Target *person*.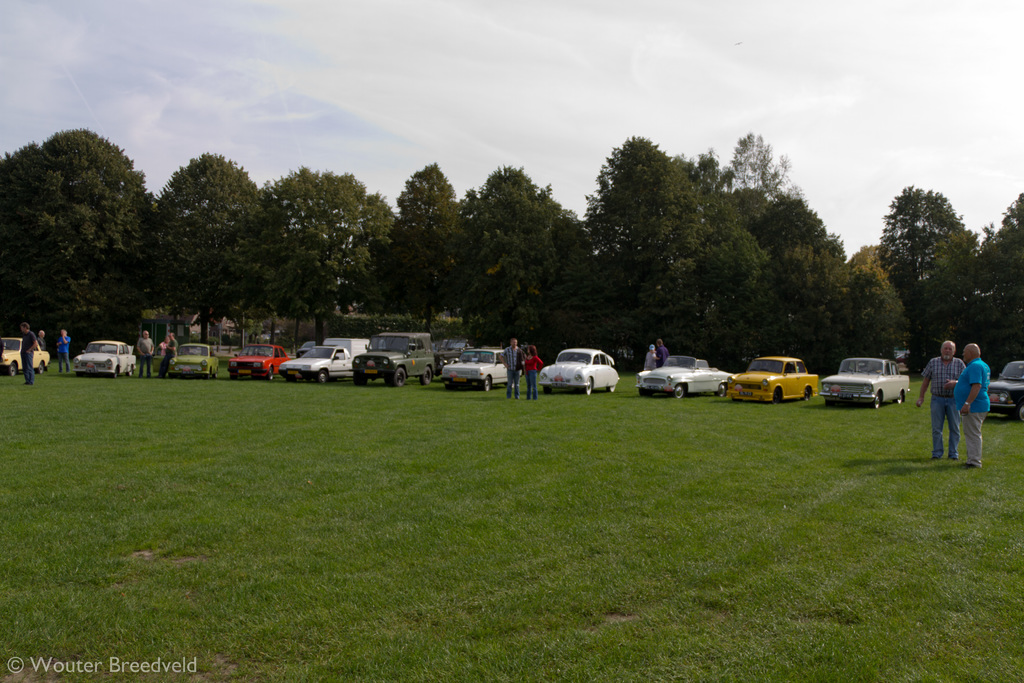
Target region: x1=136, y1=329, x2=157, y2=377.
